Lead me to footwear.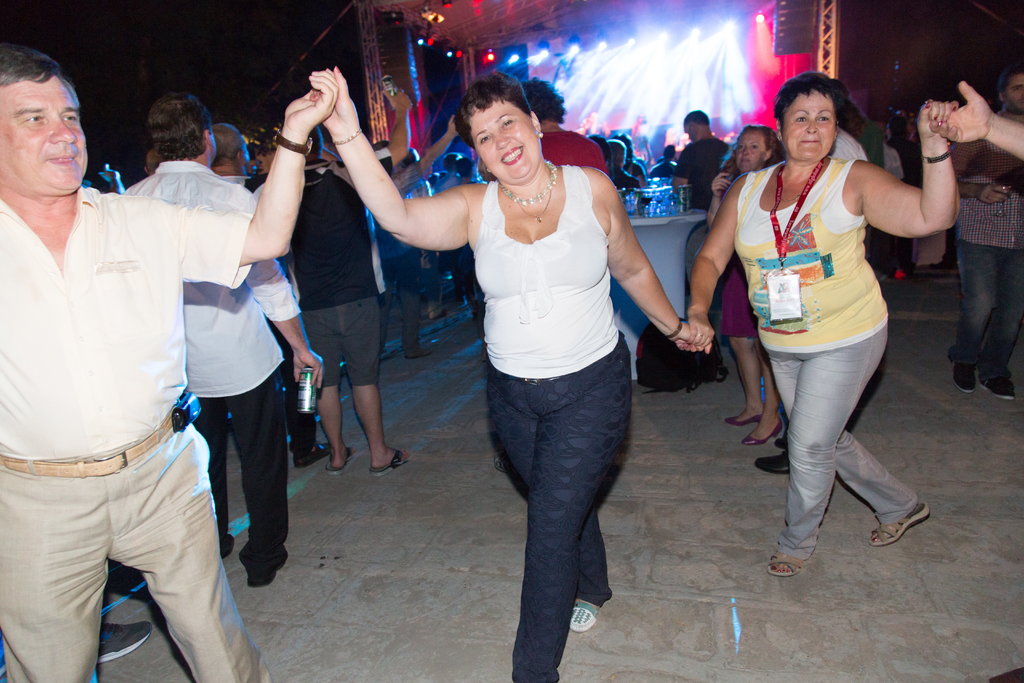
Lead to region(871, 505, 932, 548).
